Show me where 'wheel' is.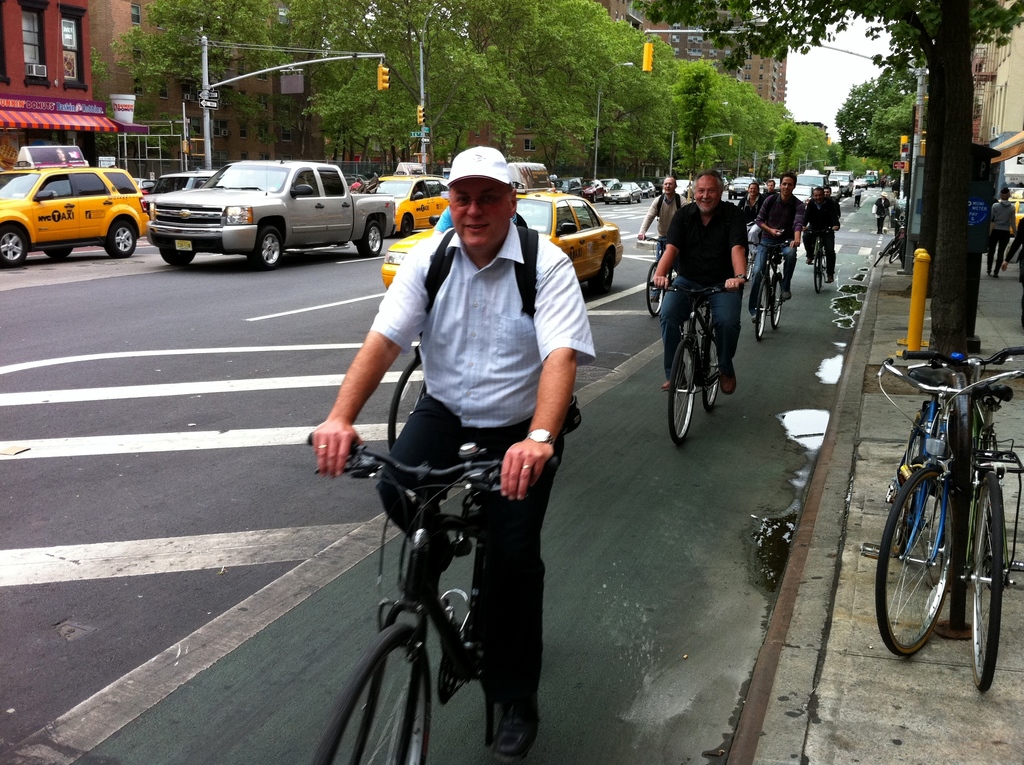
'wheel' is at 310, 622, 437, 764.
